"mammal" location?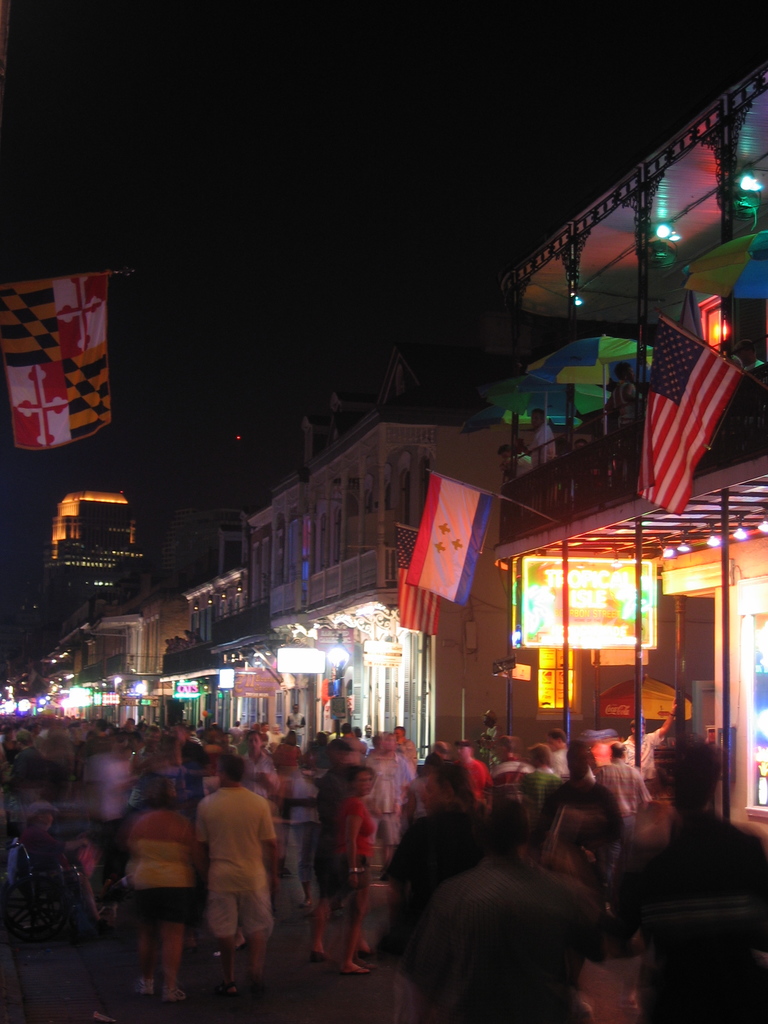
{"left": 167, "top": 766, "right": 291, "bottom": 957}
